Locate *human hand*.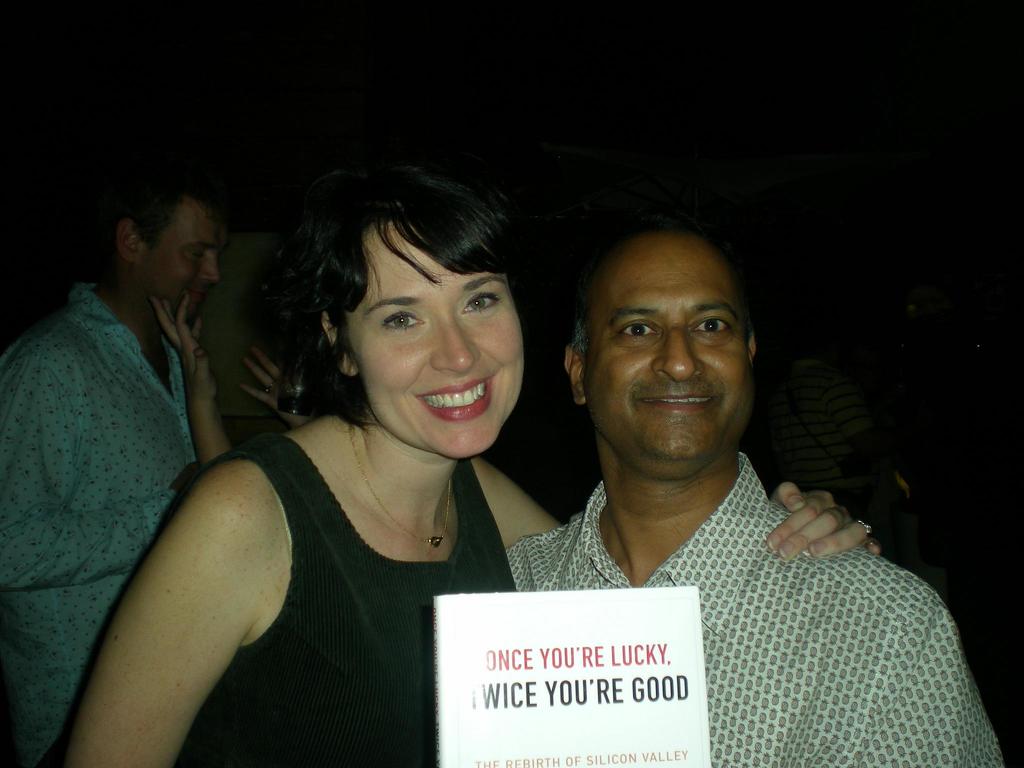
Bounding box: [148,291,220,401].
